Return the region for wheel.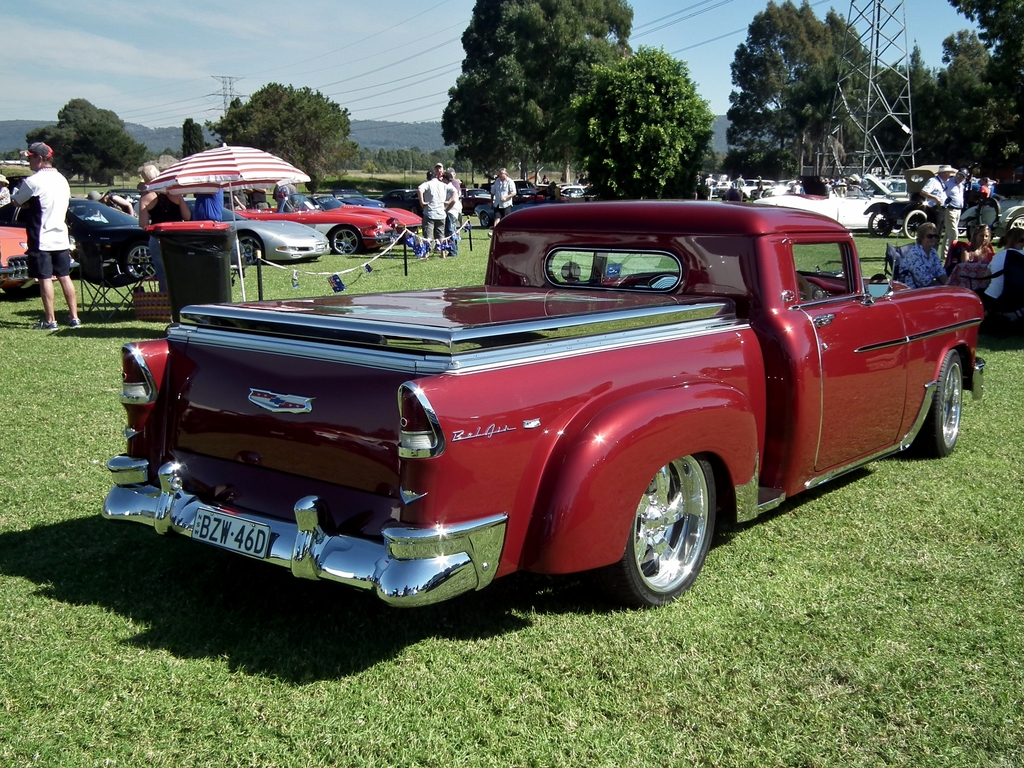
(324,225,361,257).
